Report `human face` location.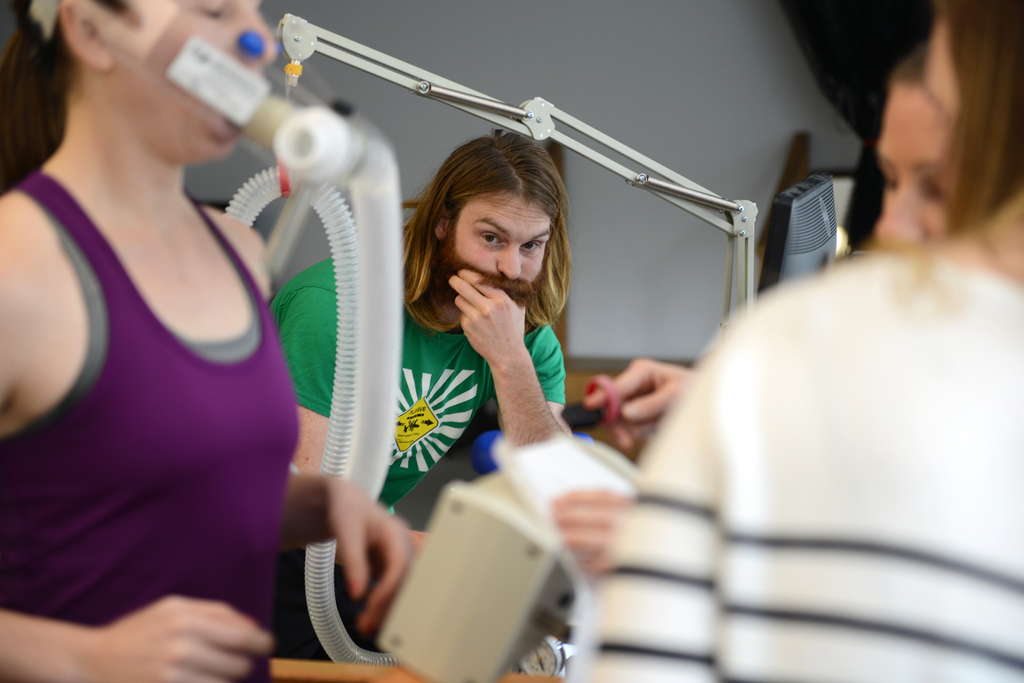
Report: detection(870, 79, 951, 250).
